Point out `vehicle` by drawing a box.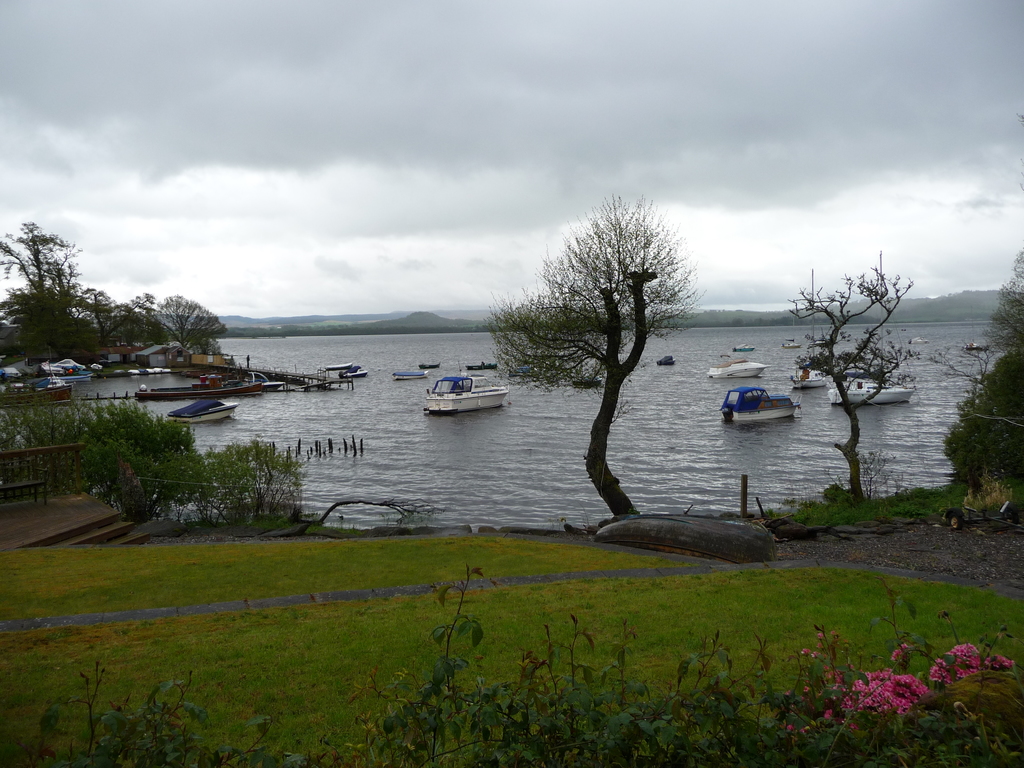
<box>333,367,371,384</box>.
